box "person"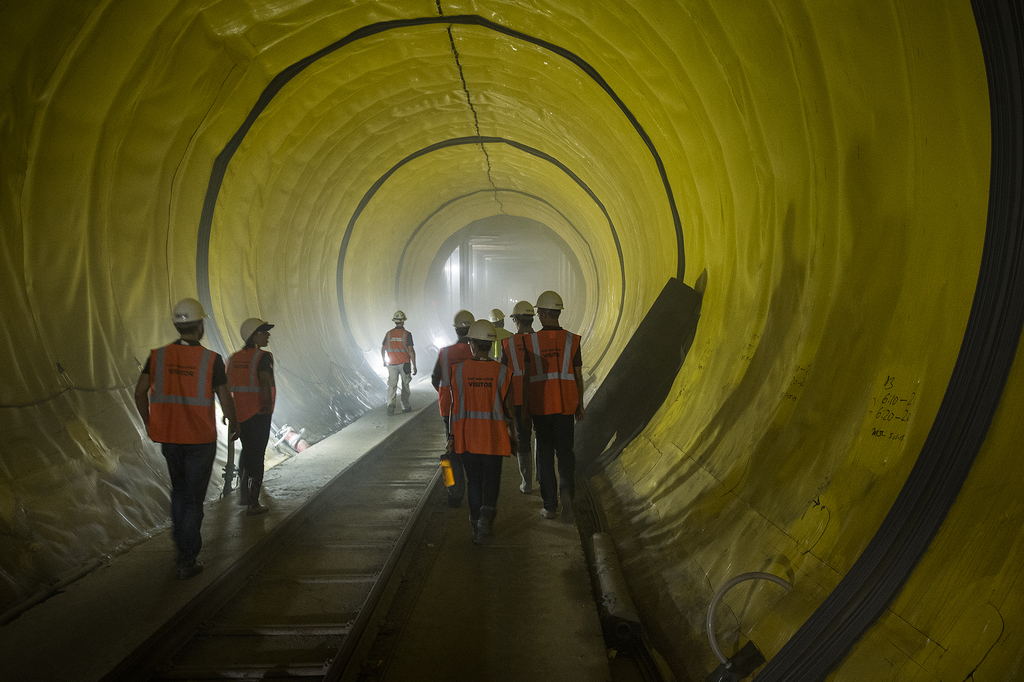
left=125, top=298, right=237, bottom=564
